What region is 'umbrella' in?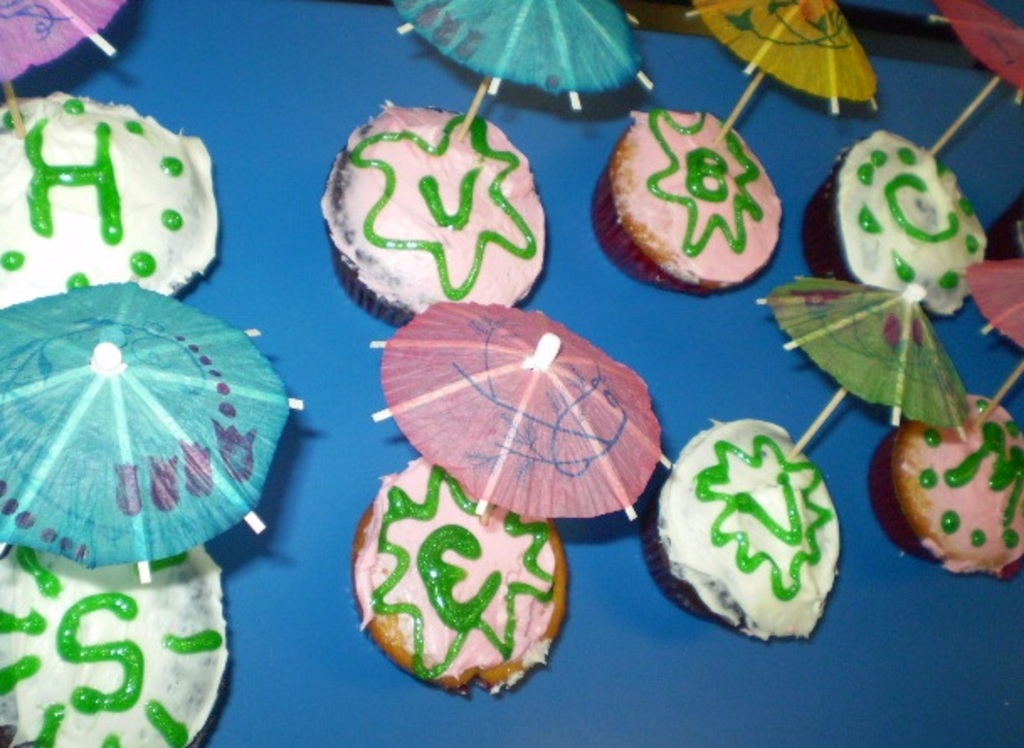
crop(758, 276, 969, 461).
